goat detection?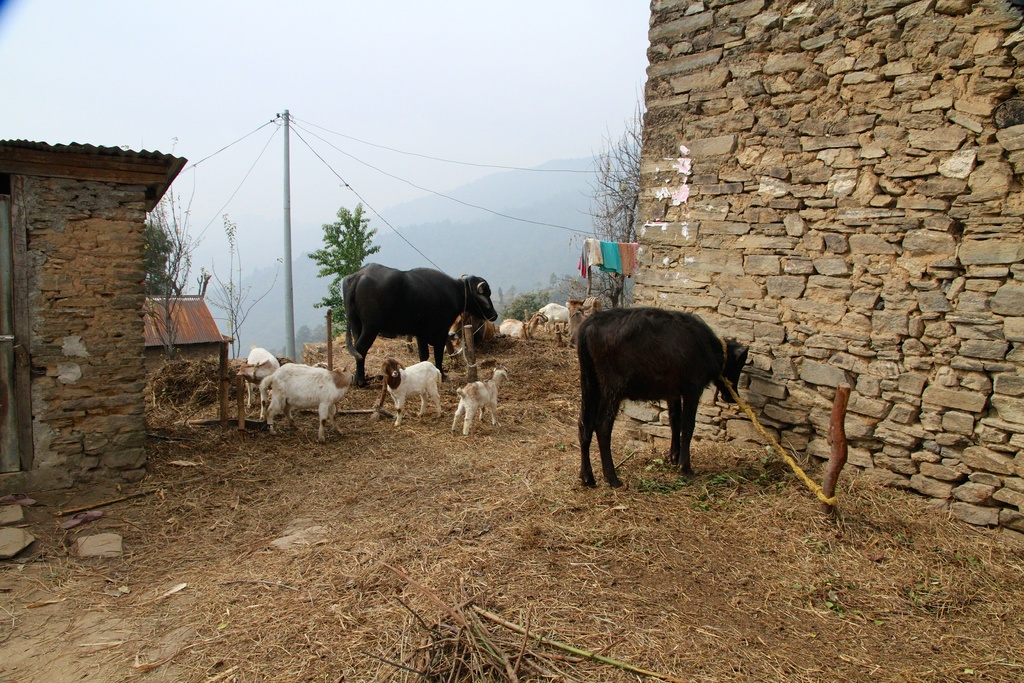
crop(381, 359, 442, 428)
